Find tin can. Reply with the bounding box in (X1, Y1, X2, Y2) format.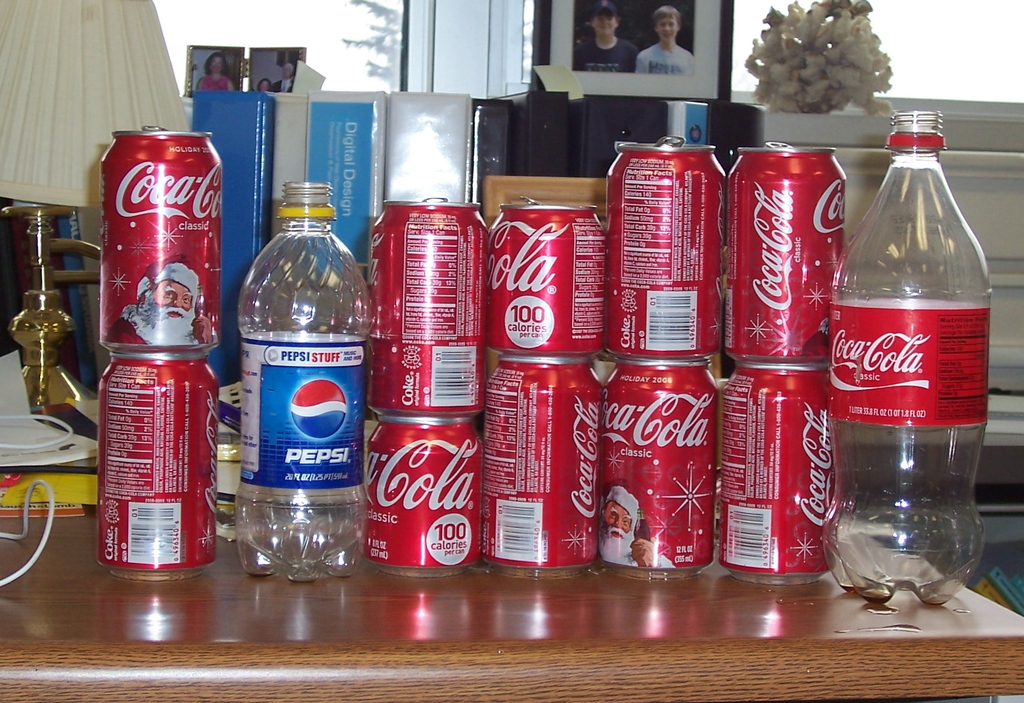
(98, 124, 220, 352).
